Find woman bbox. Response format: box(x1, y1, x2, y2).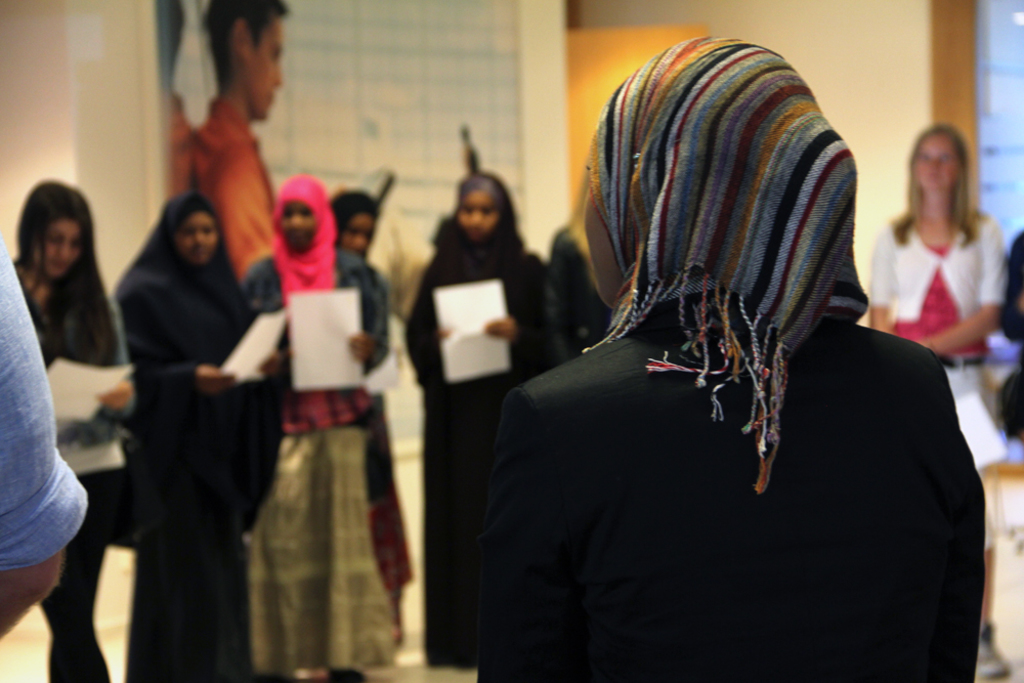
box(111, 209, 274, 682).
